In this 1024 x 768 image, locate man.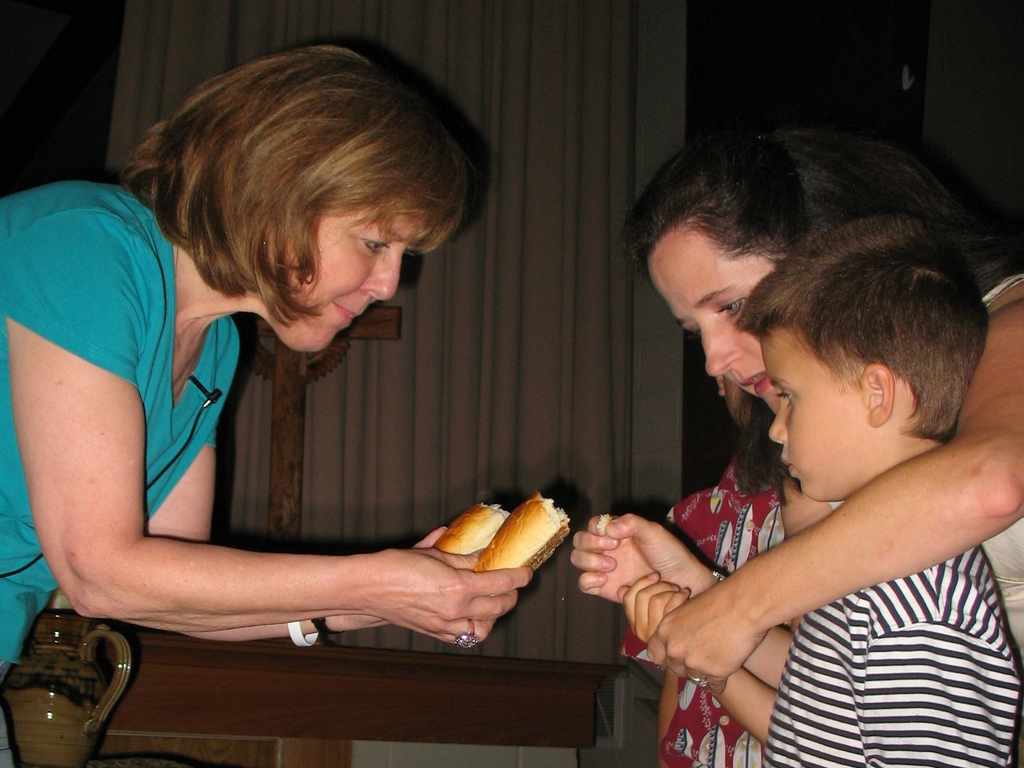
Bounding box: box=[12, 66, 603, 707].
